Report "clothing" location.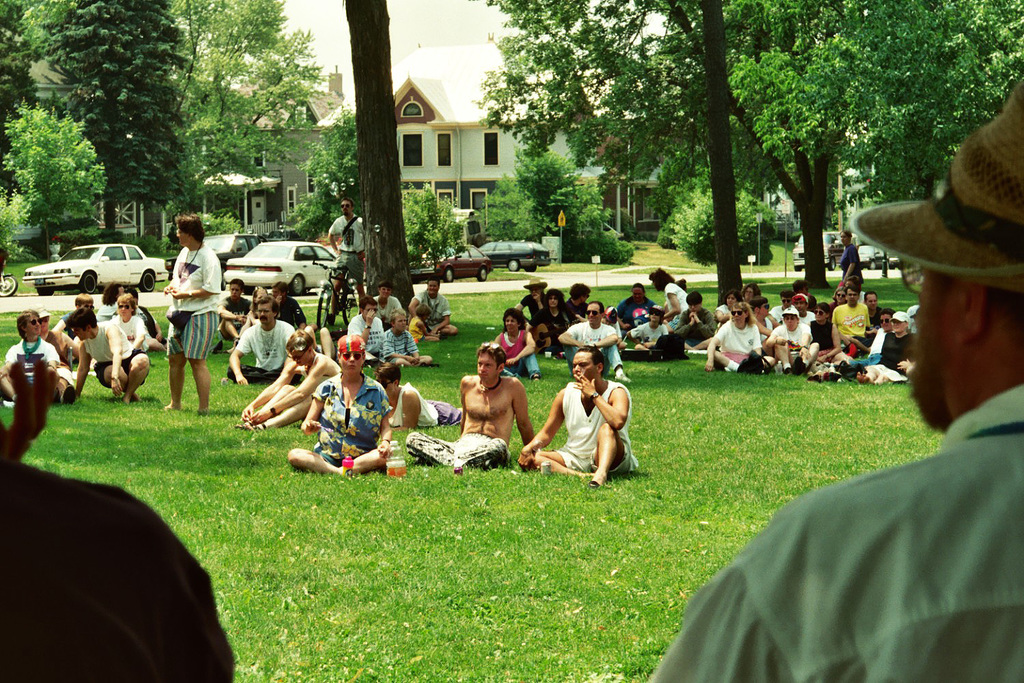
Report: pyautogui.locateOnScreen(834, 305, 866, 343).
